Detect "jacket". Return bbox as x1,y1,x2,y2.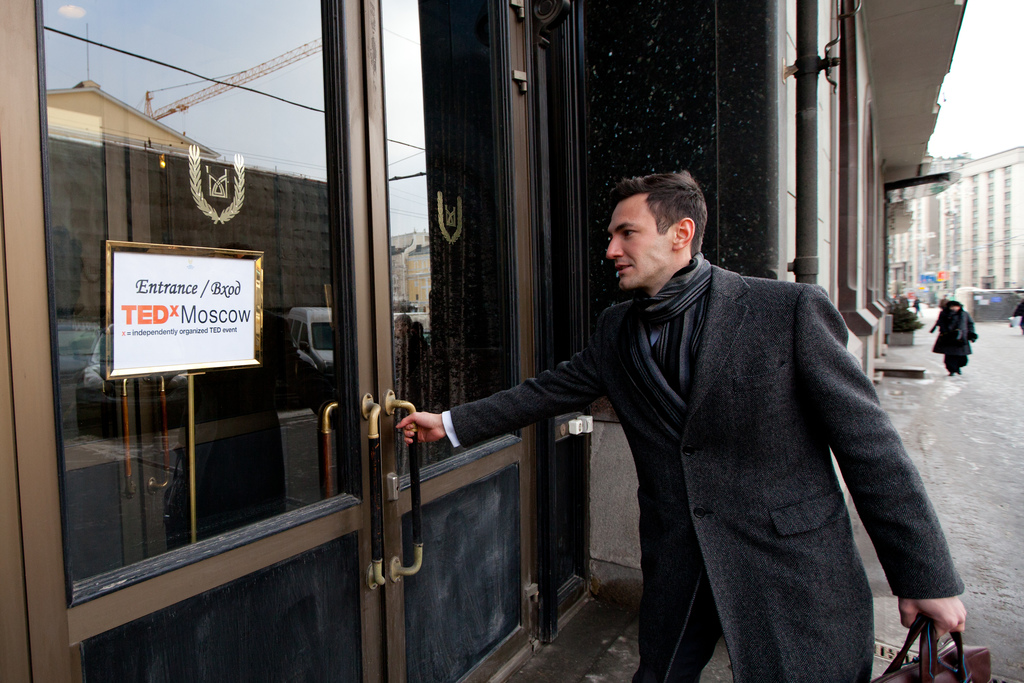
451,263,961,682.
